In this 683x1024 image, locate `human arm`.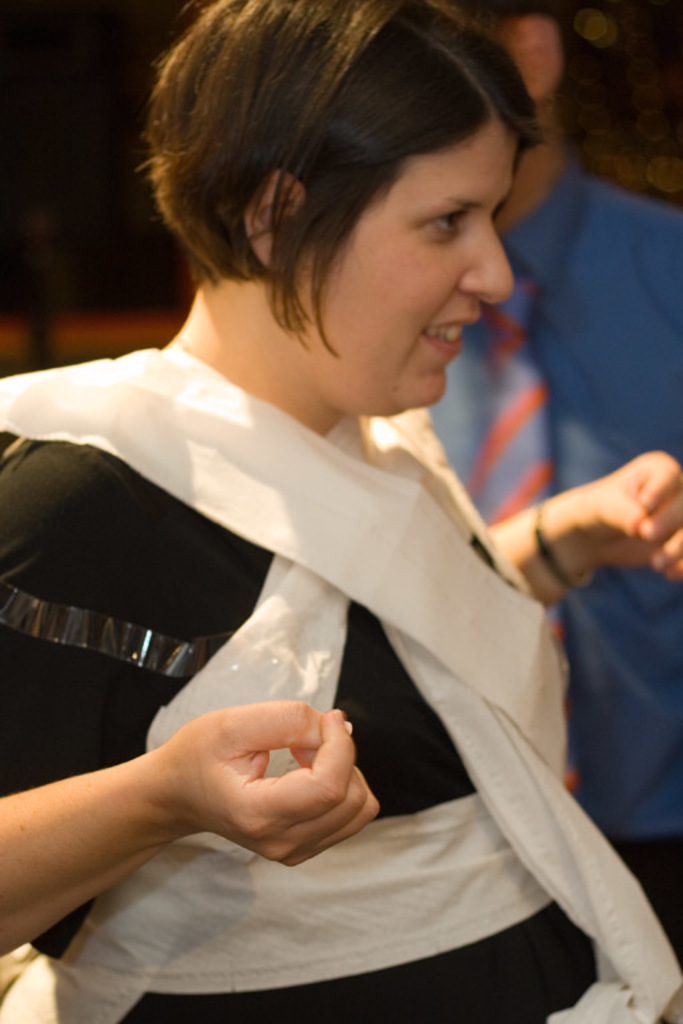
Bounding box: l=0, t=433, r=382, b=953.
